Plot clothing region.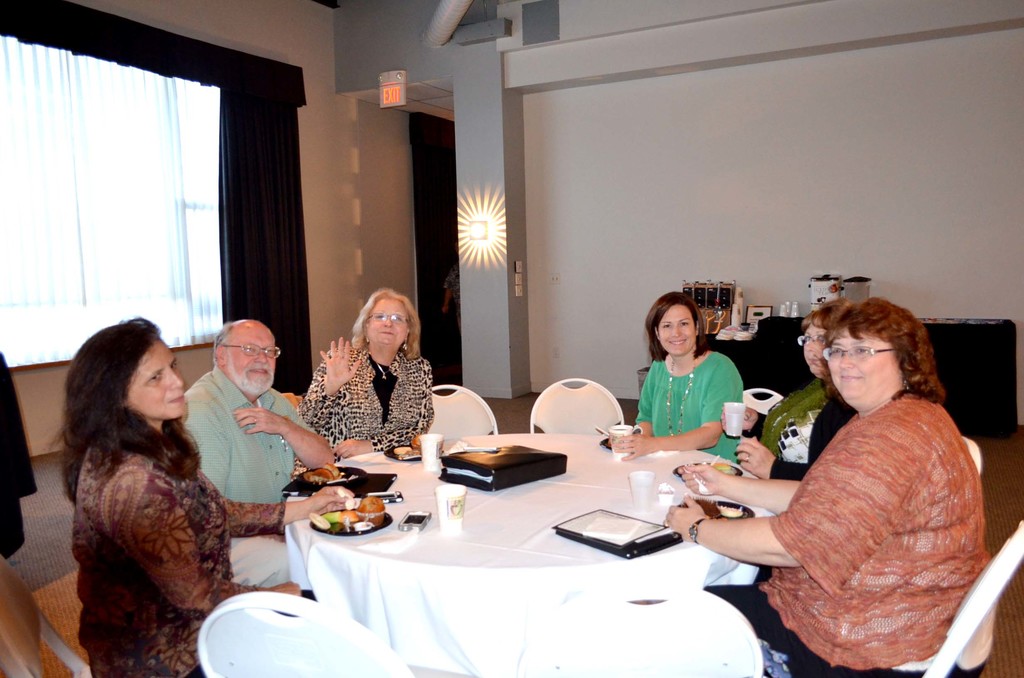
Plotted at pyautogui.locateOnScreen(764, 378, 828, 462).
